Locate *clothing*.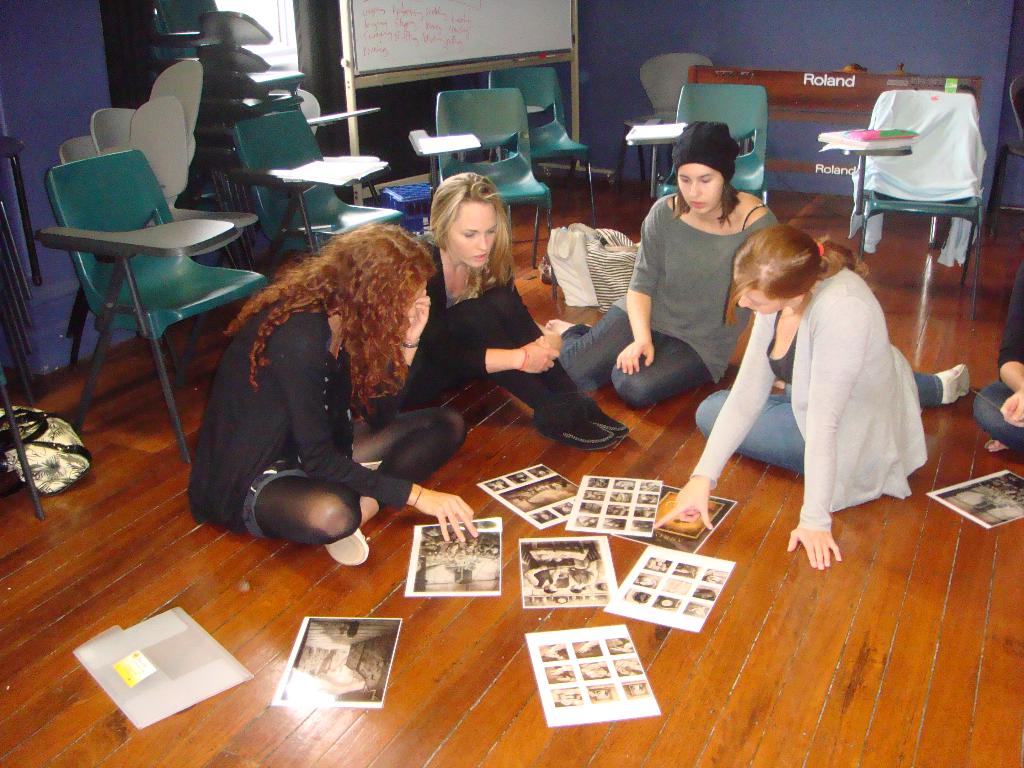
Bounding box: (528,557,554,591).
